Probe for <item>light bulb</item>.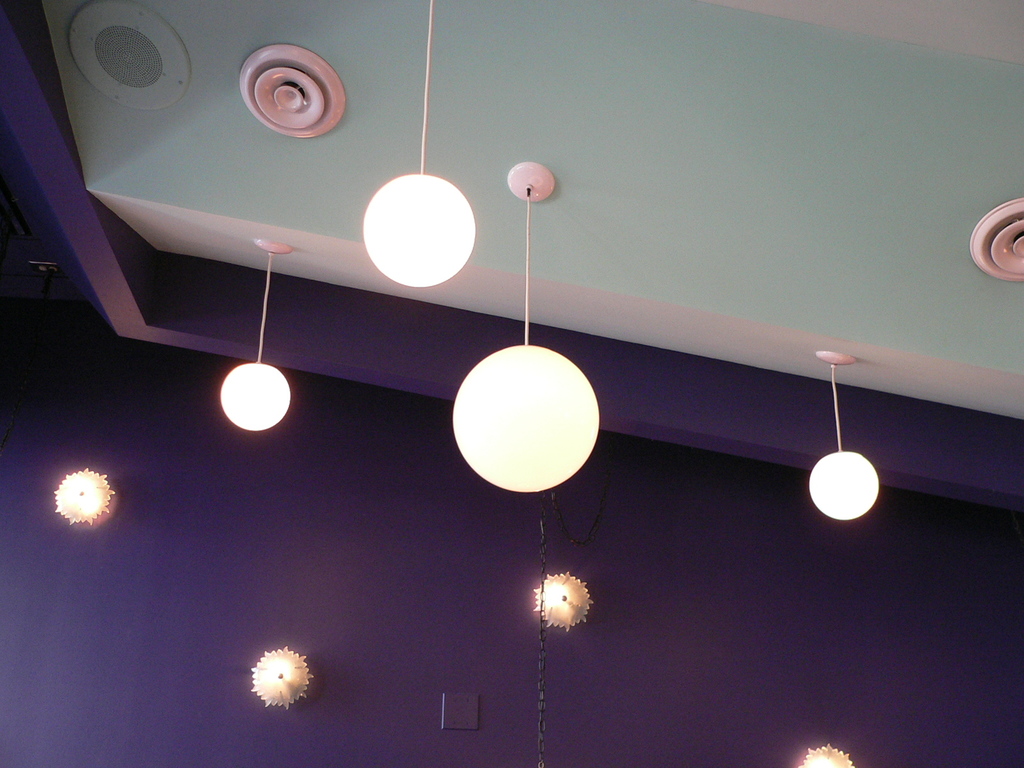
Probe result: 800,744,854,767.
